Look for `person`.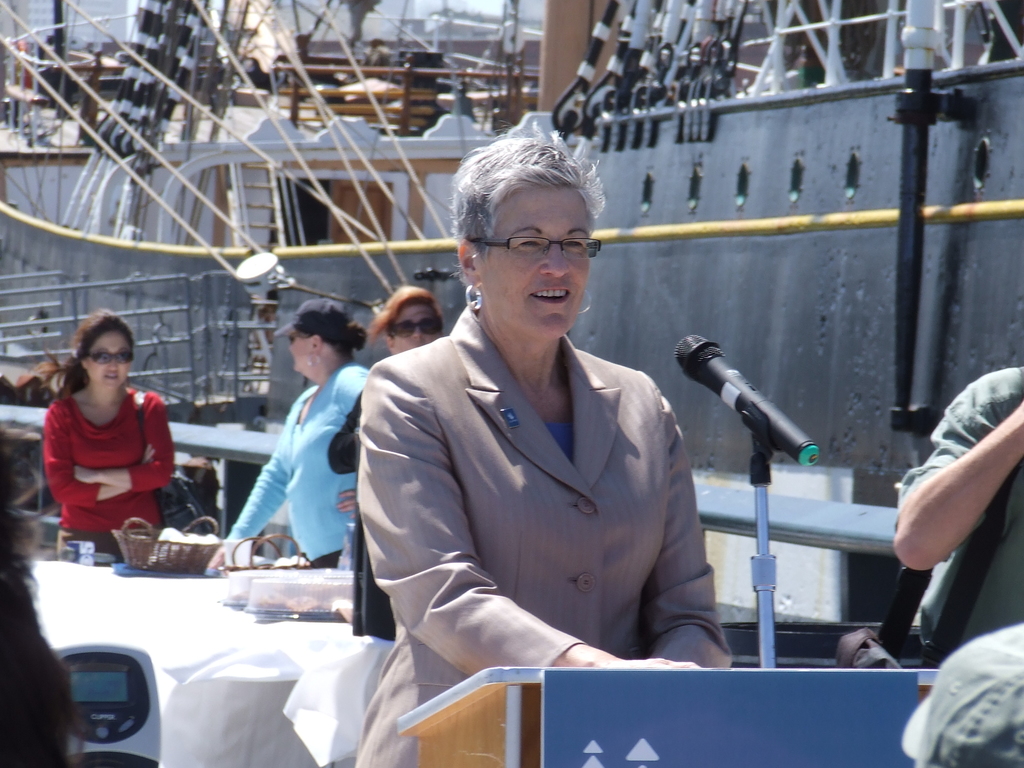
Found: Rect(352, 122, 733, 767).
